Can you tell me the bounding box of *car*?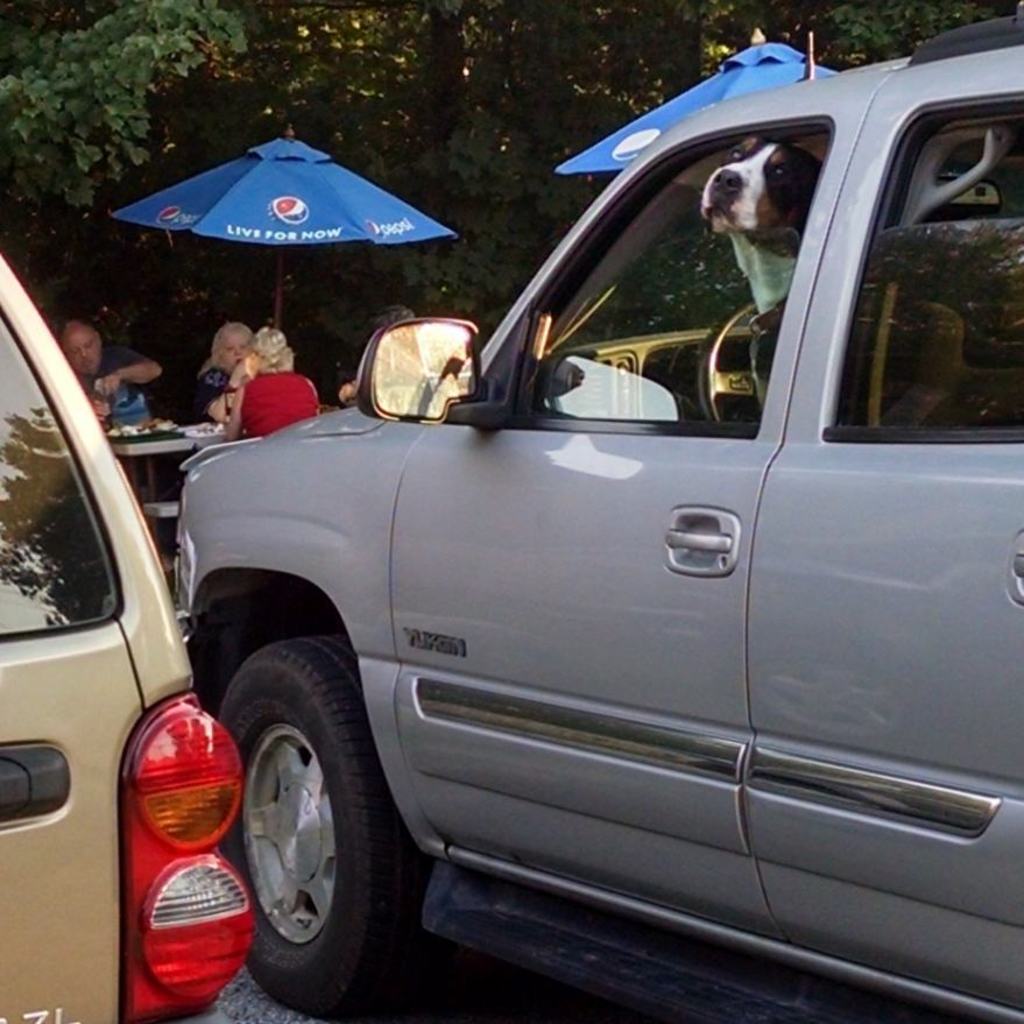
box=[112, 58, 1023, 1023].
